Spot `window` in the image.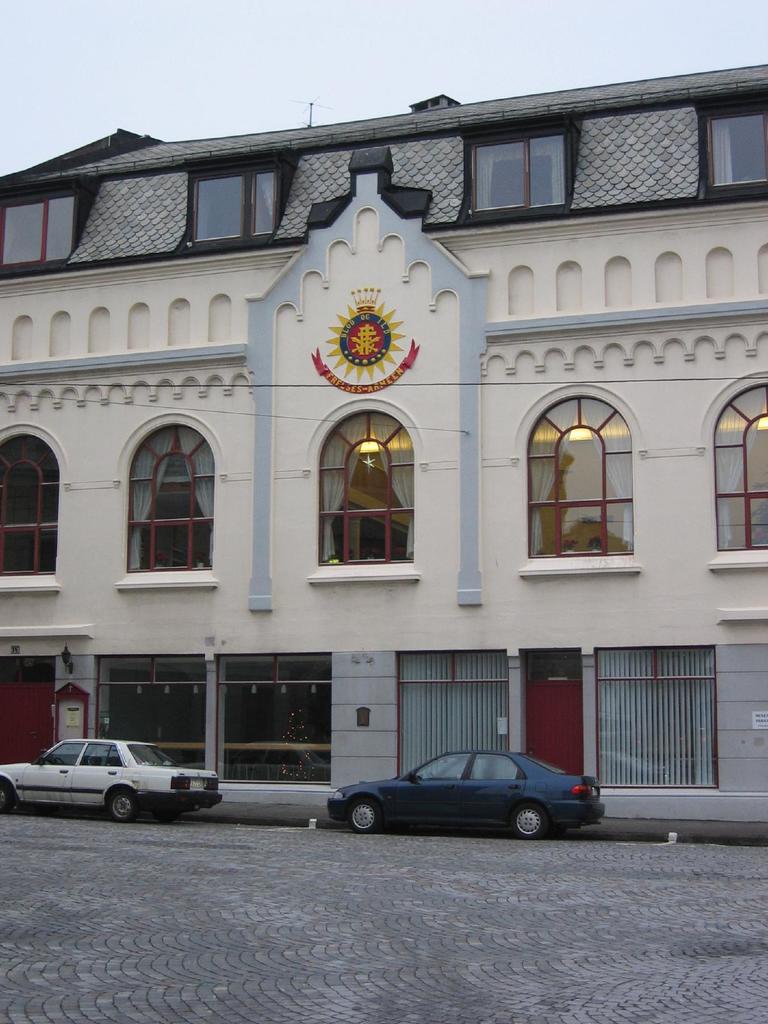
`window` found at [left=0, top=200, right=72, bottom=263].
